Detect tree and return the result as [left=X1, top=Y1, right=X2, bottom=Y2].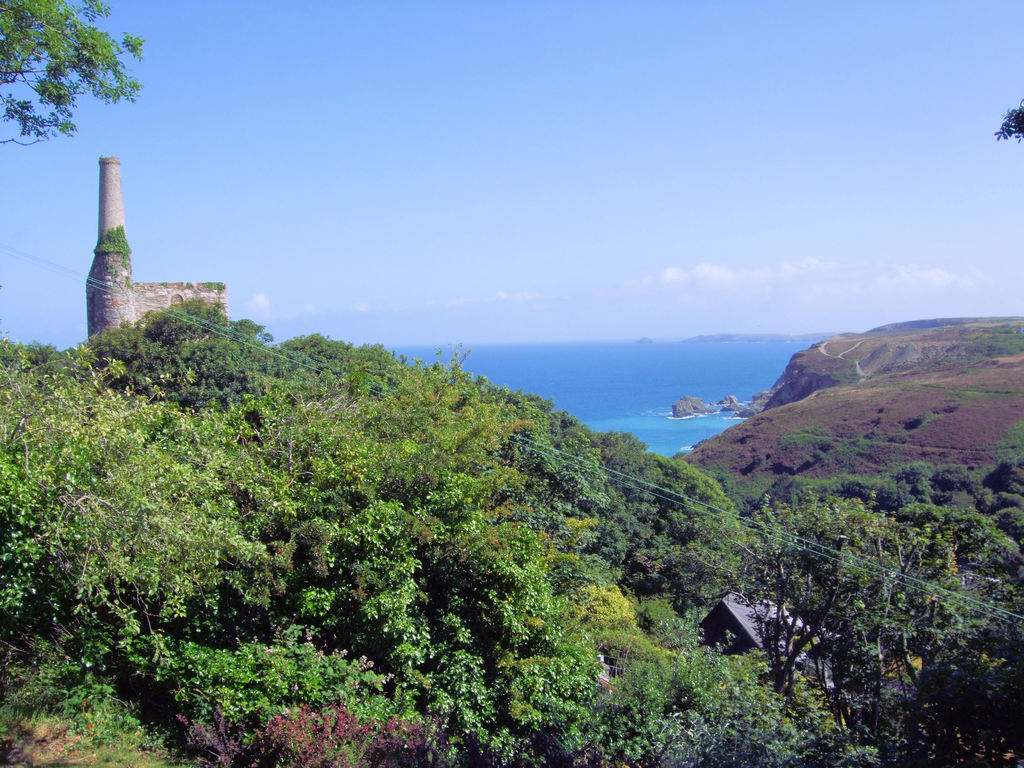
[left=993, top=95, right=1023, bottom=142].
